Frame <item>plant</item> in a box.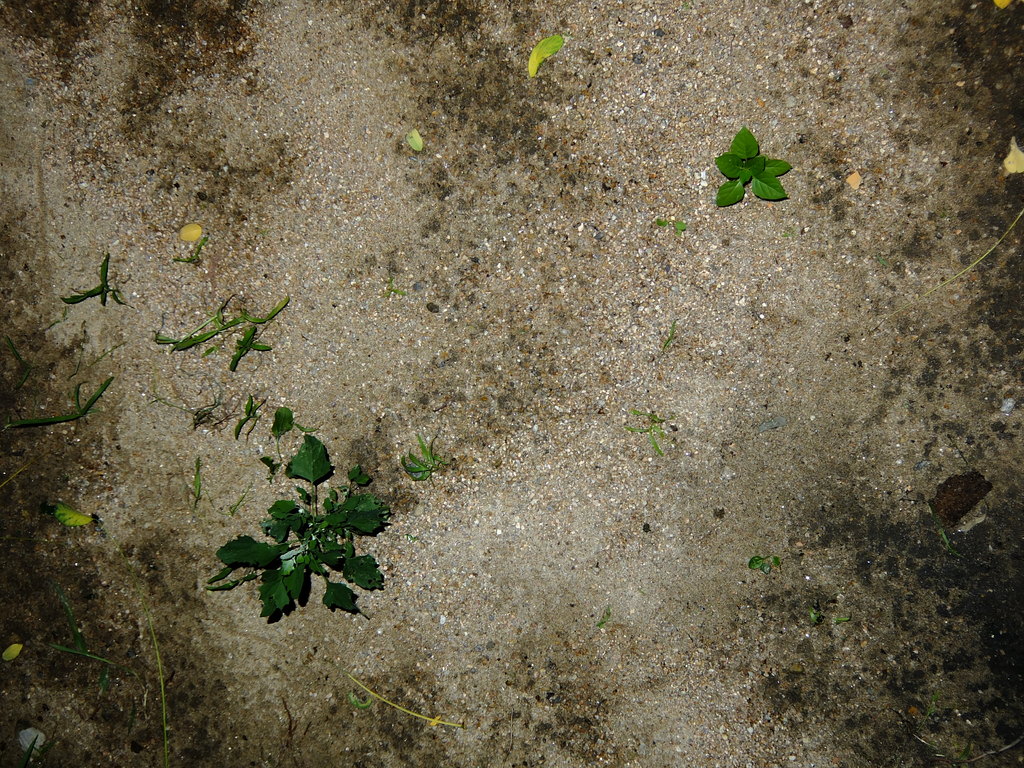
[left=805, top=605, right=845, bottom=628].
